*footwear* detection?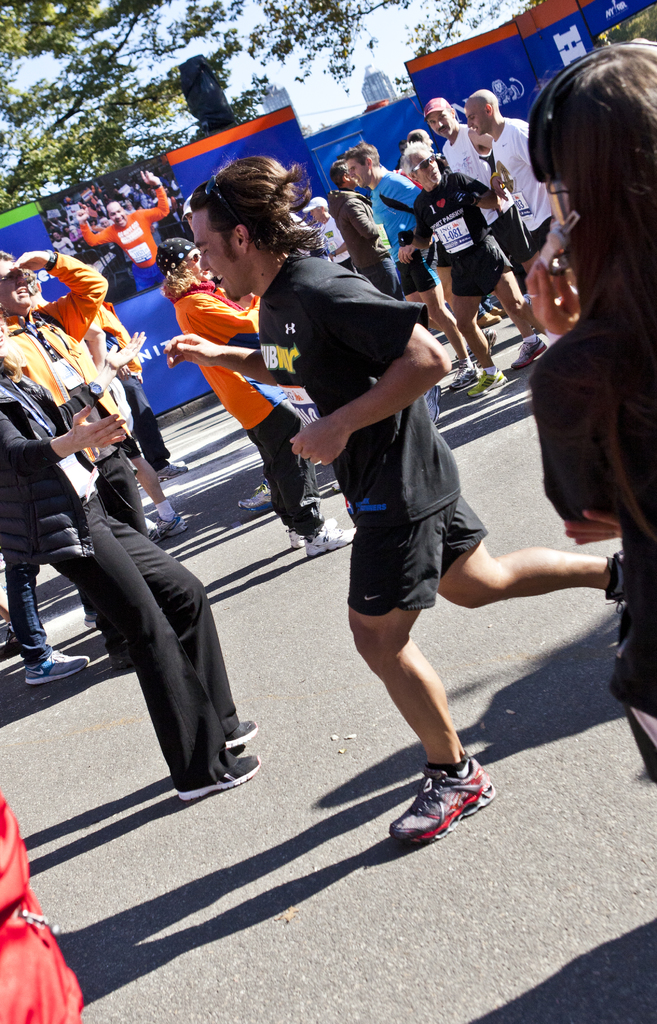
(x1=450, y1=361, x2=487, y2=390)
